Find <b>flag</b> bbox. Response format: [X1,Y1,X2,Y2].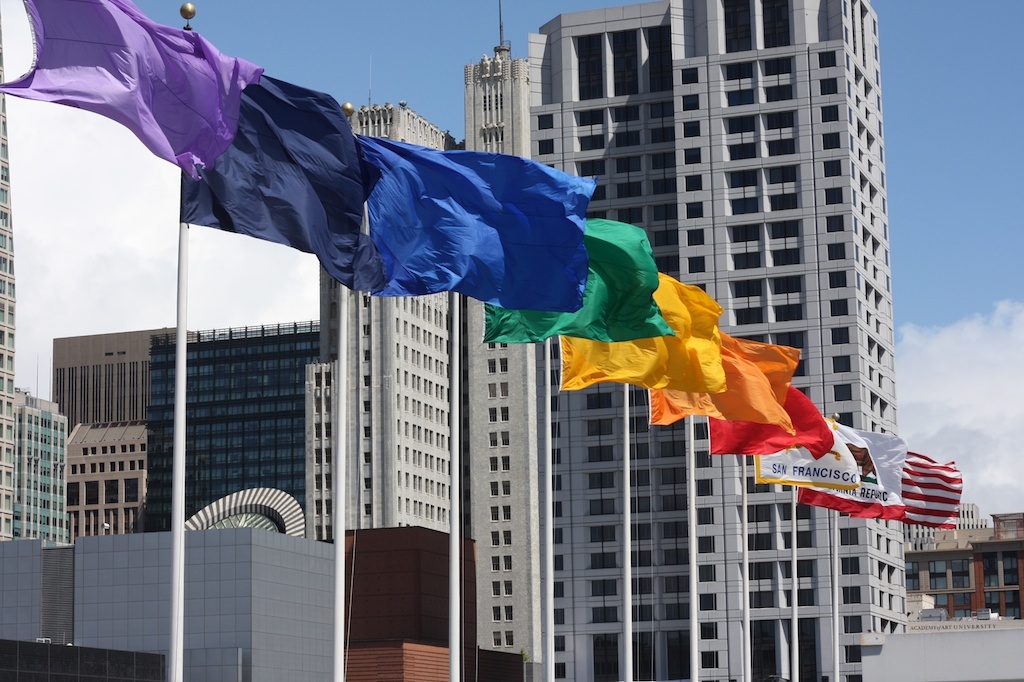
[355,135,590,309].
